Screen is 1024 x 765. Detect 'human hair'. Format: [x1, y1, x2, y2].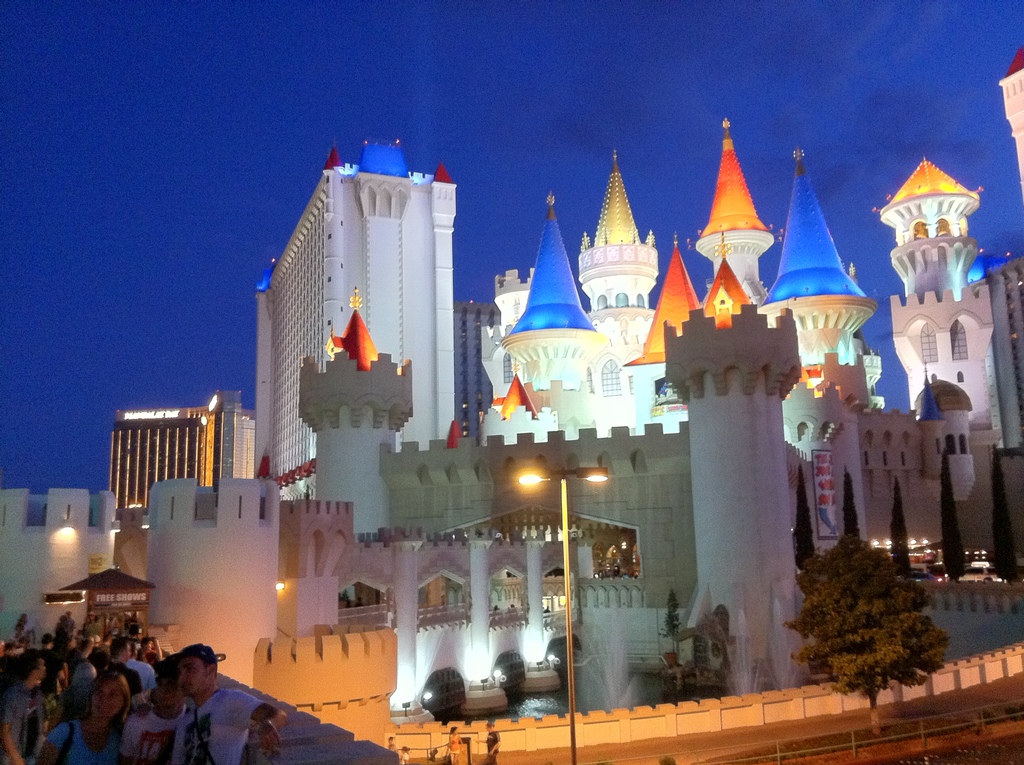
[172, 639, 220, 681].
